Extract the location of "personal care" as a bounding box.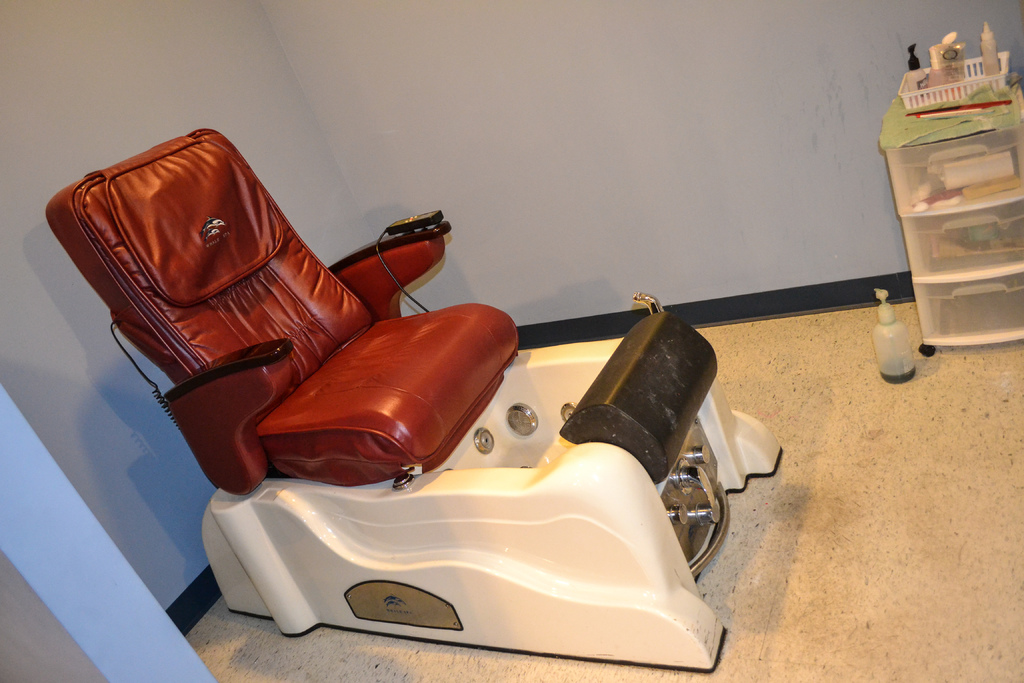
[left=869, top=290, right=913, bottom=378].
